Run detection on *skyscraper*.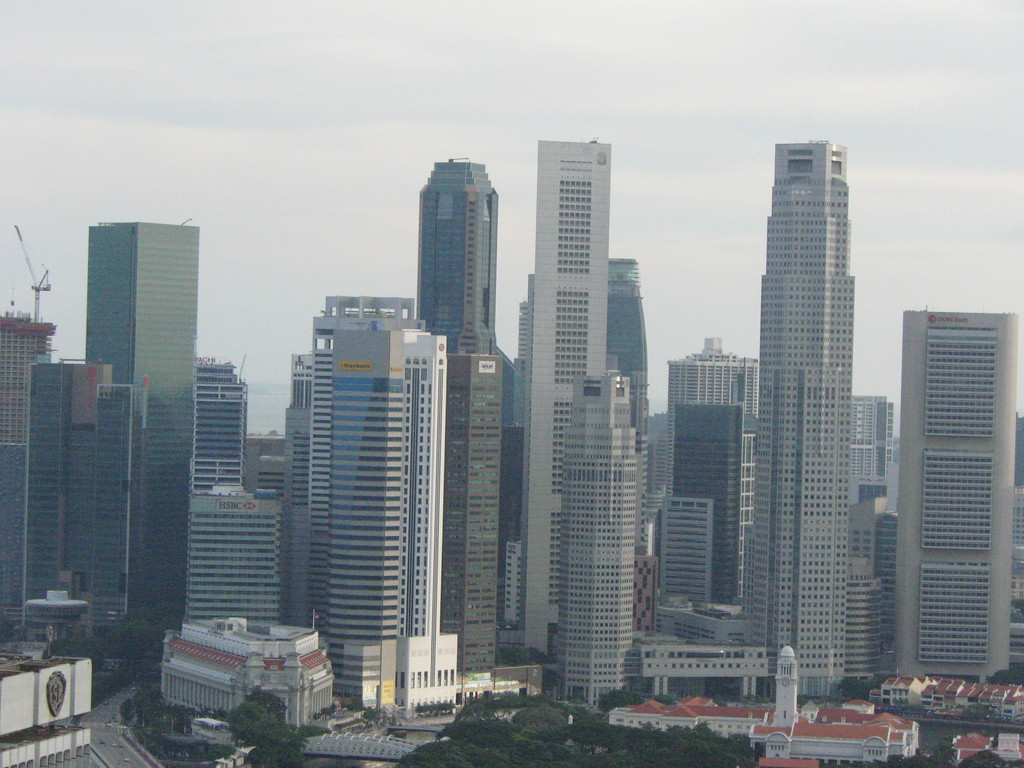
Result: bbox=(507, 539, 519, 628).
